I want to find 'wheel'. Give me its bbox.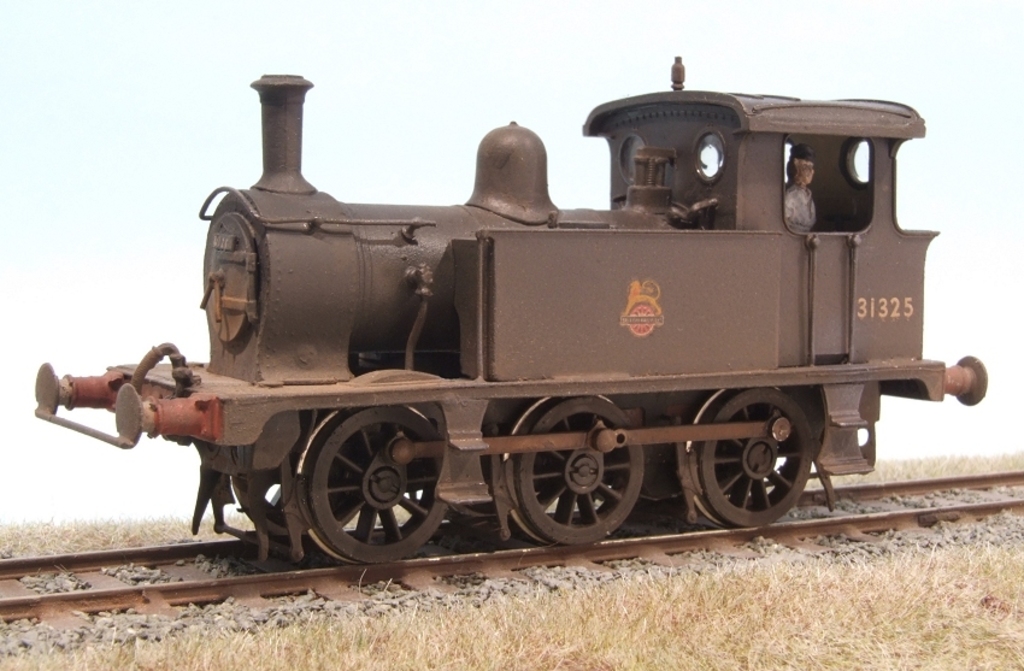
505:395:643:545.
